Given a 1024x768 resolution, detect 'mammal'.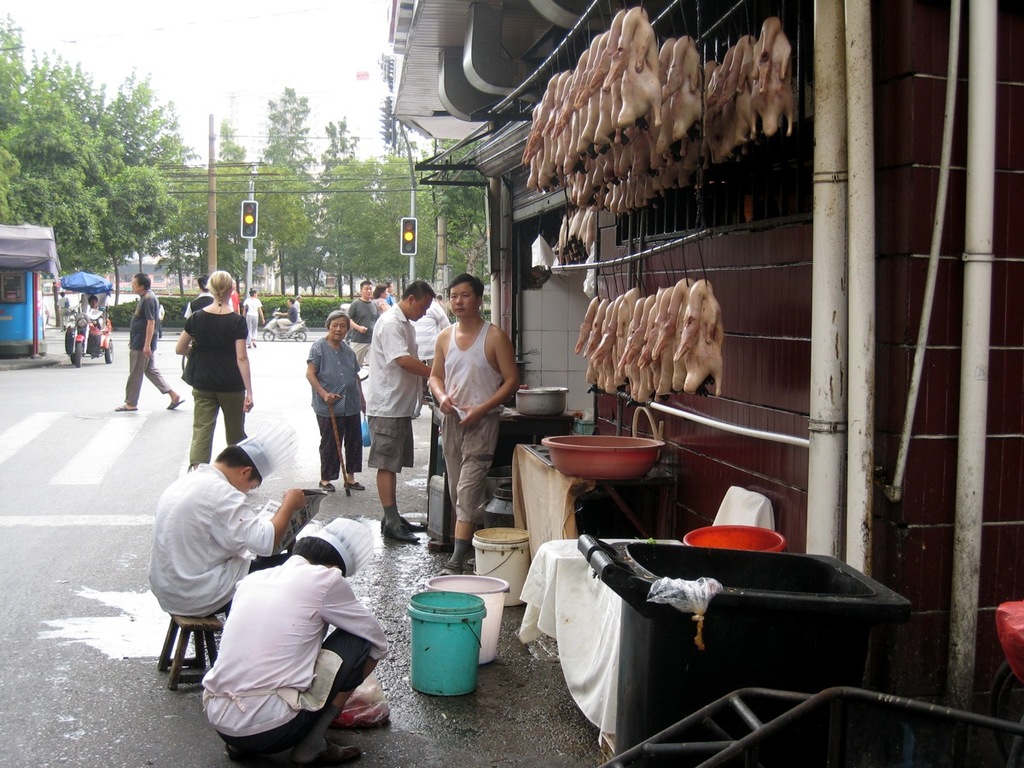
Rect(373, 282, 389, 315).
